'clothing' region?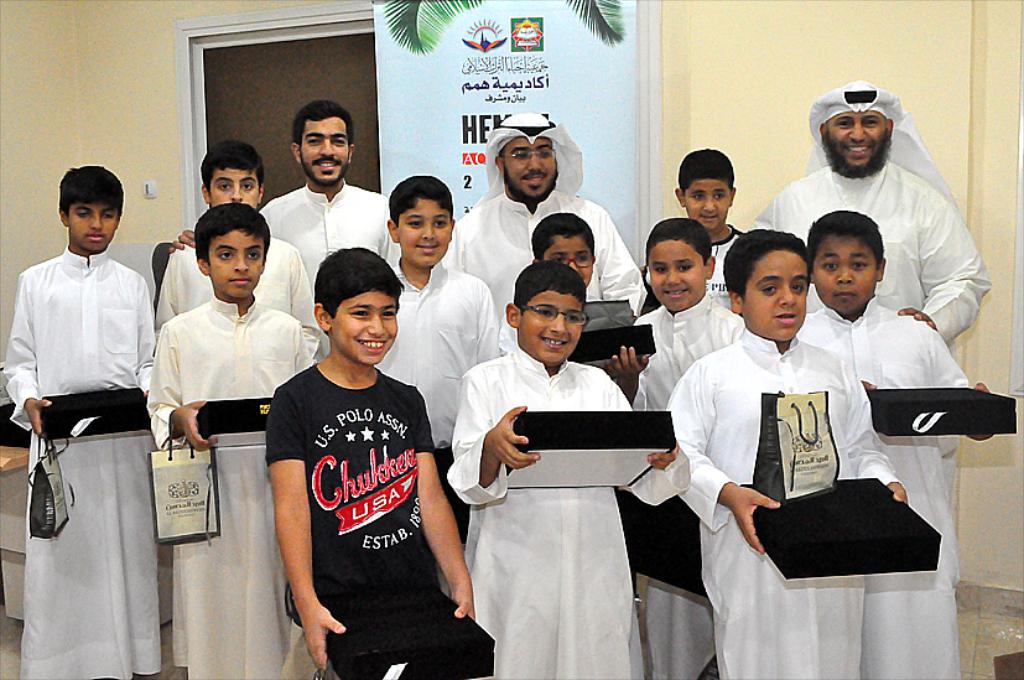
(left=155, top=233, right=322, bottom=362)
